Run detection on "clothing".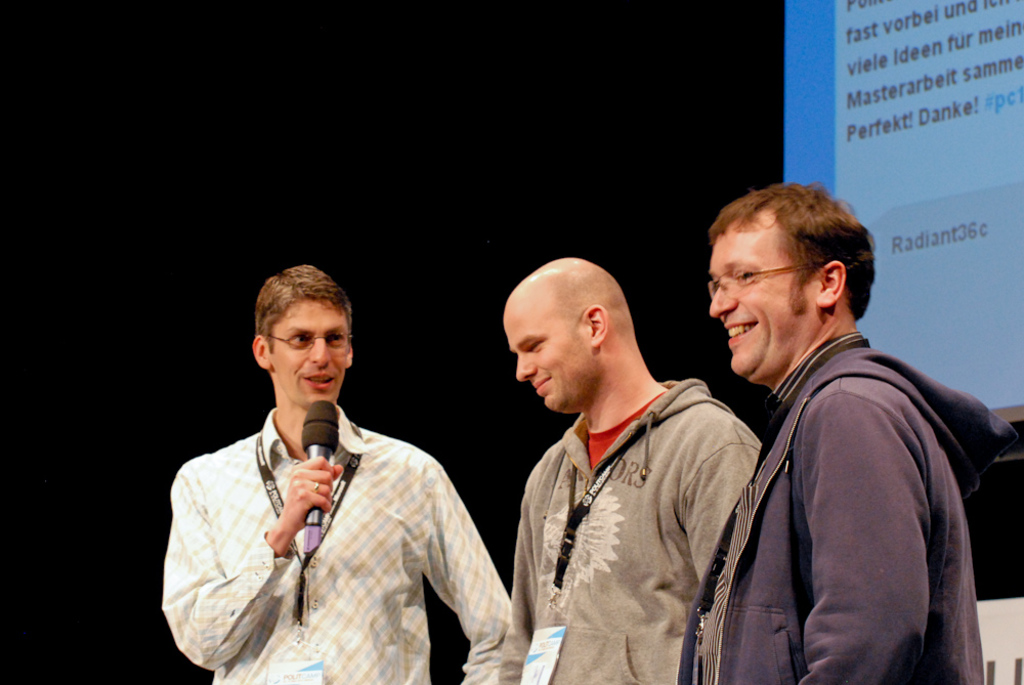
Result: 166/351/503/684.
